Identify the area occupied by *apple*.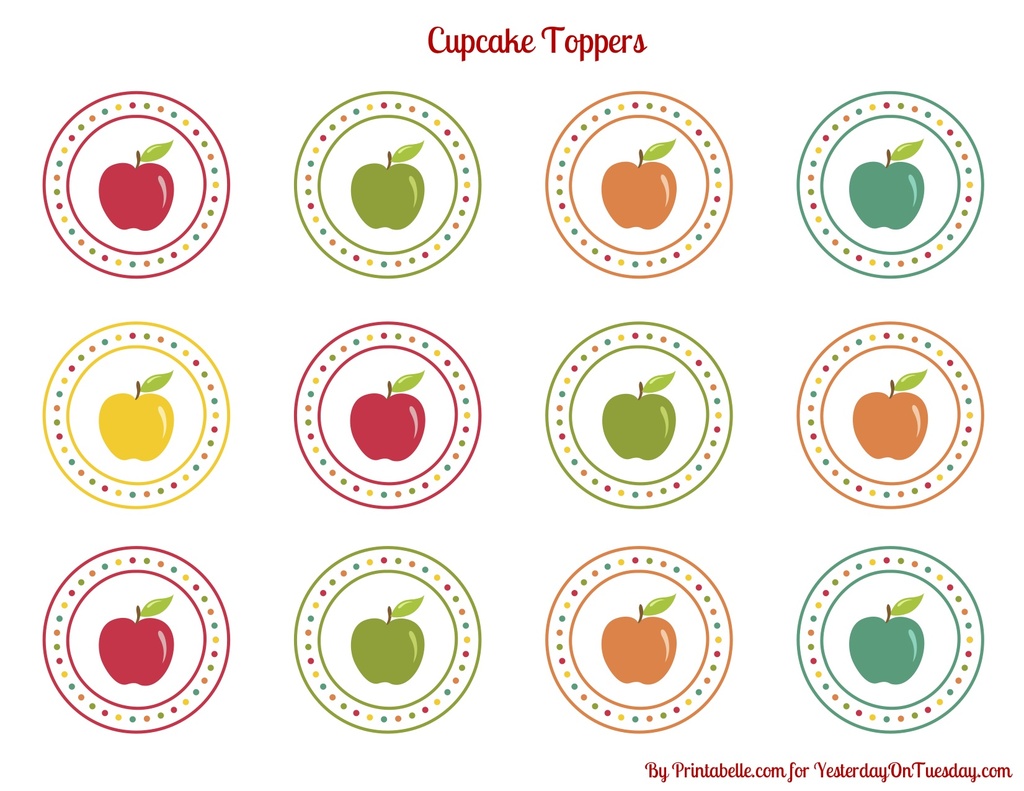
Area: region(847, 148, 925, 232).
